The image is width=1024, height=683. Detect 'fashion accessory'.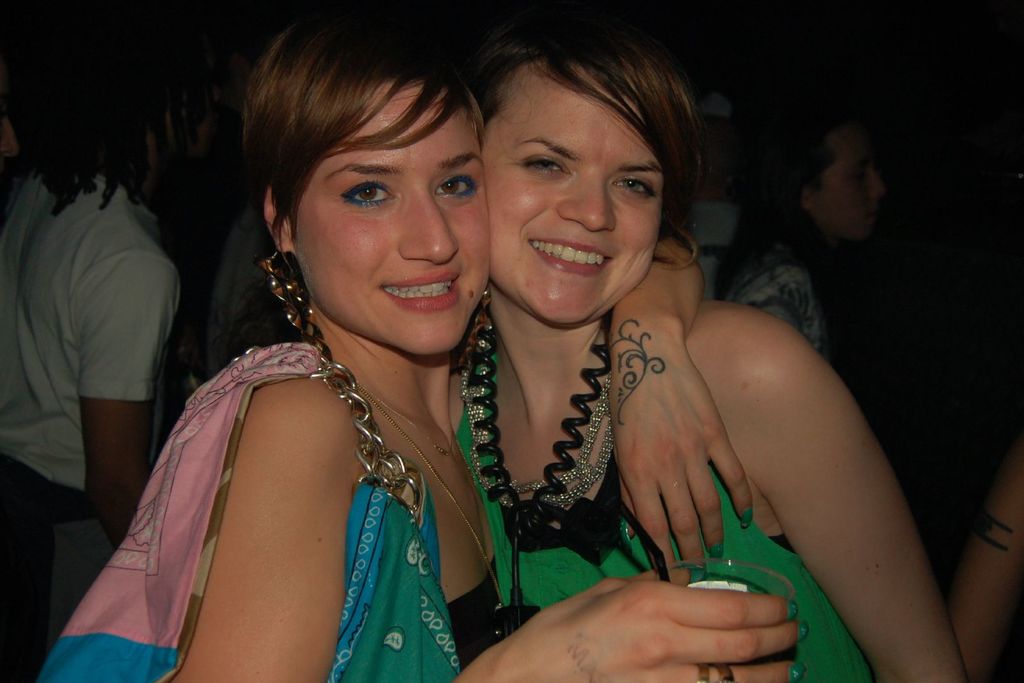
Detection: (x1=27, y1=341, x2=449, y2=682).
